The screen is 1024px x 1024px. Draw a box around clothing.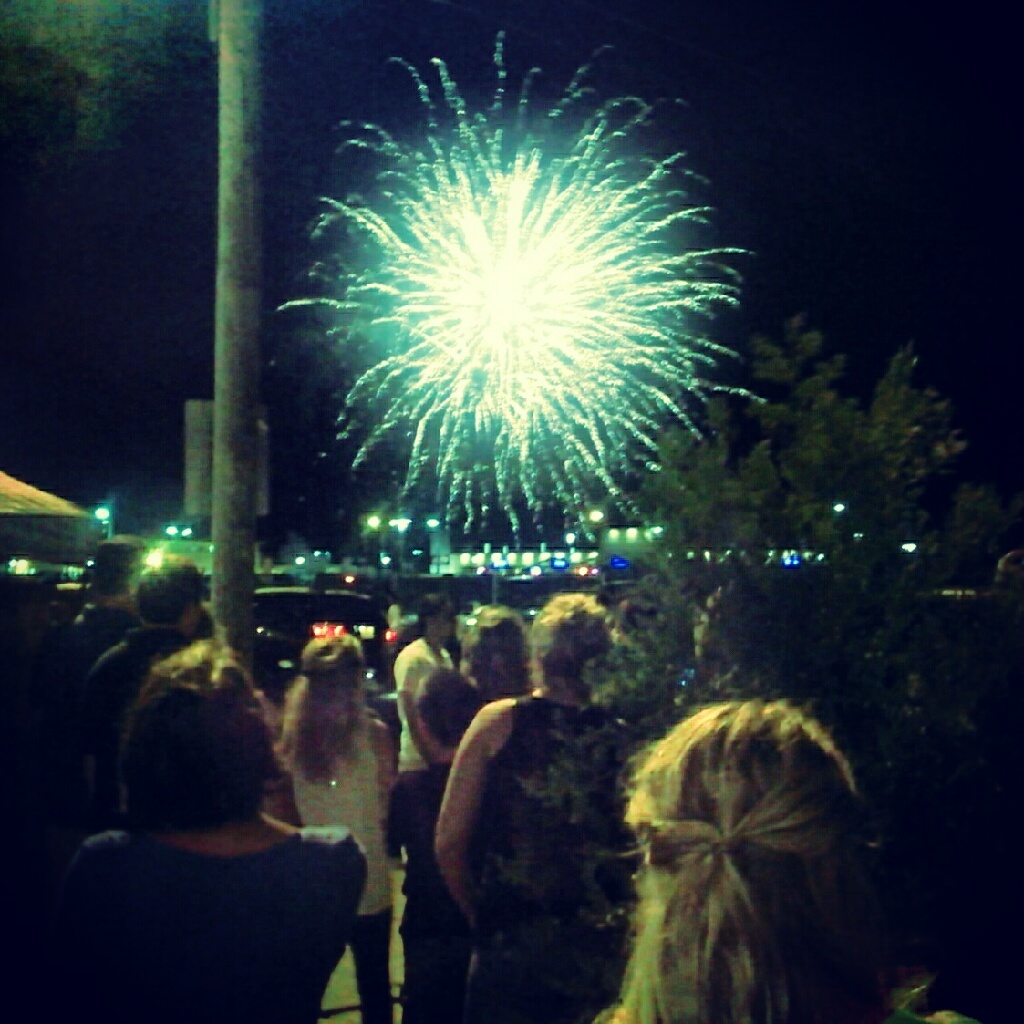
detection(407, 685, 672, 1009).
